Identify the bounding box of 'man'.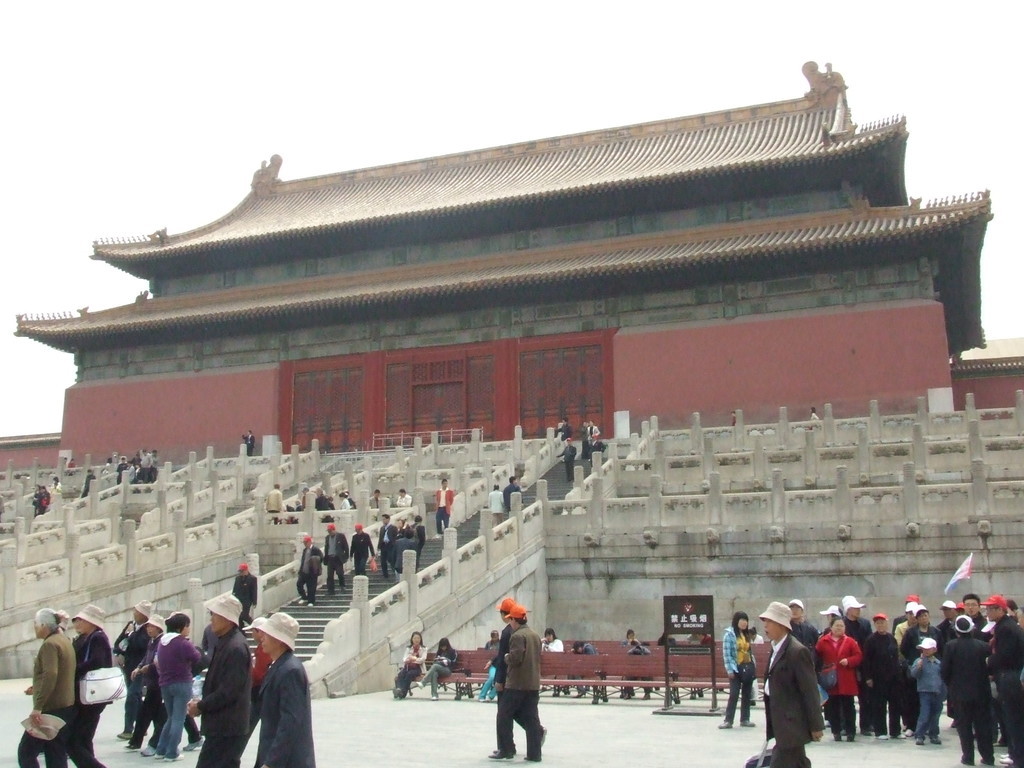
859/616/902/739.
